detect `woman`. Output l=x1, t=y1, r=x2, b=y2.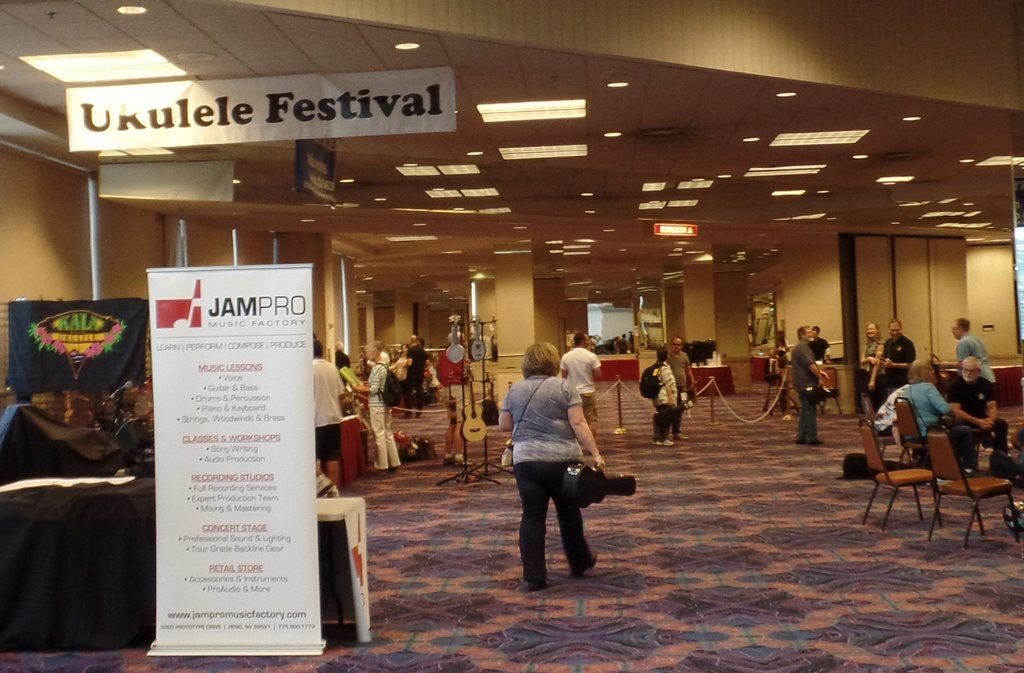
l=652, t=345, r=682, b=446.
